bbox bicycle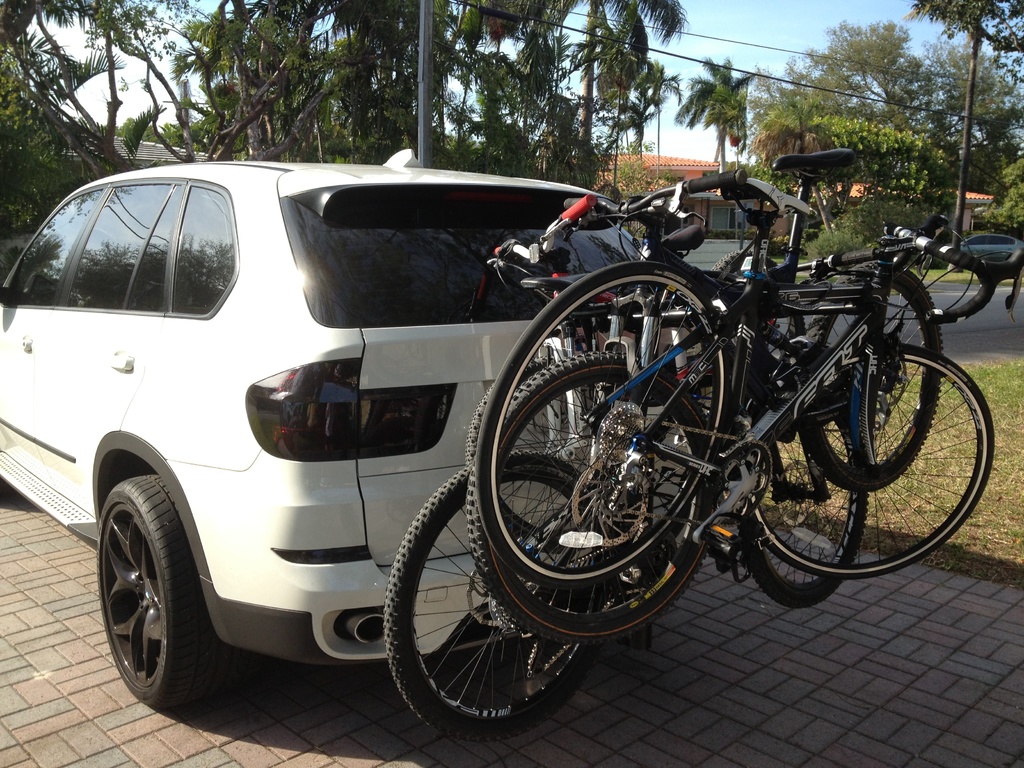
box=[374, 301, 867, 744]
